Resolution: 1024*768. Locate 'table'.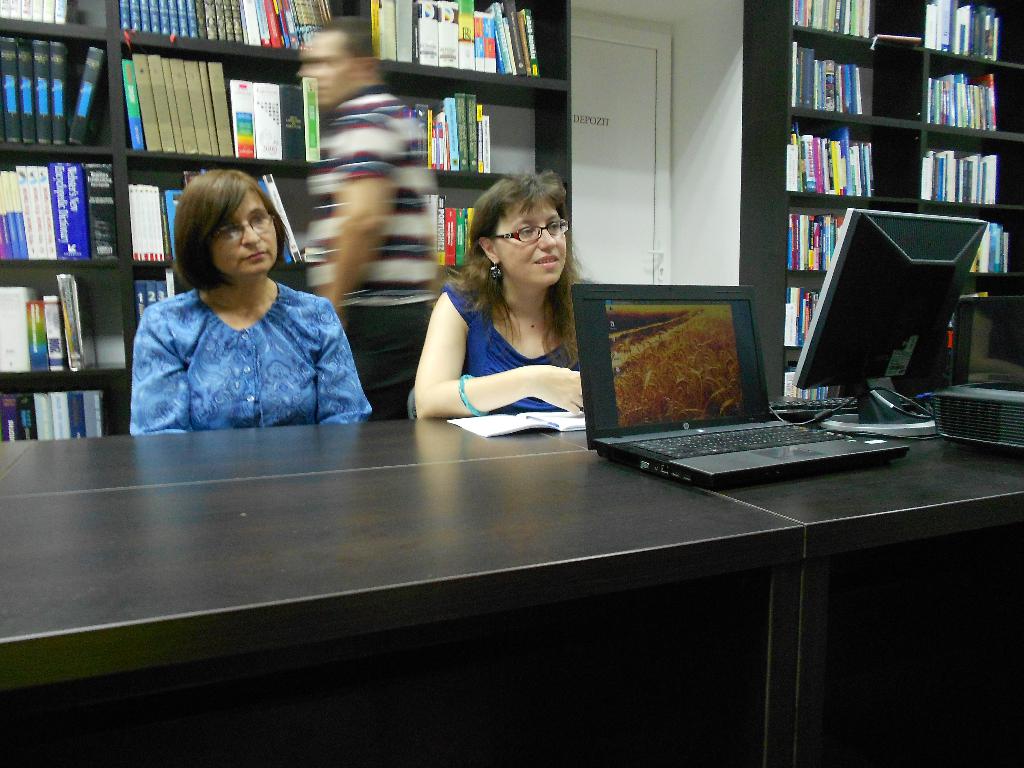
{"left": 536, "top": 431, "right": 1023, "bottom": 765}.
